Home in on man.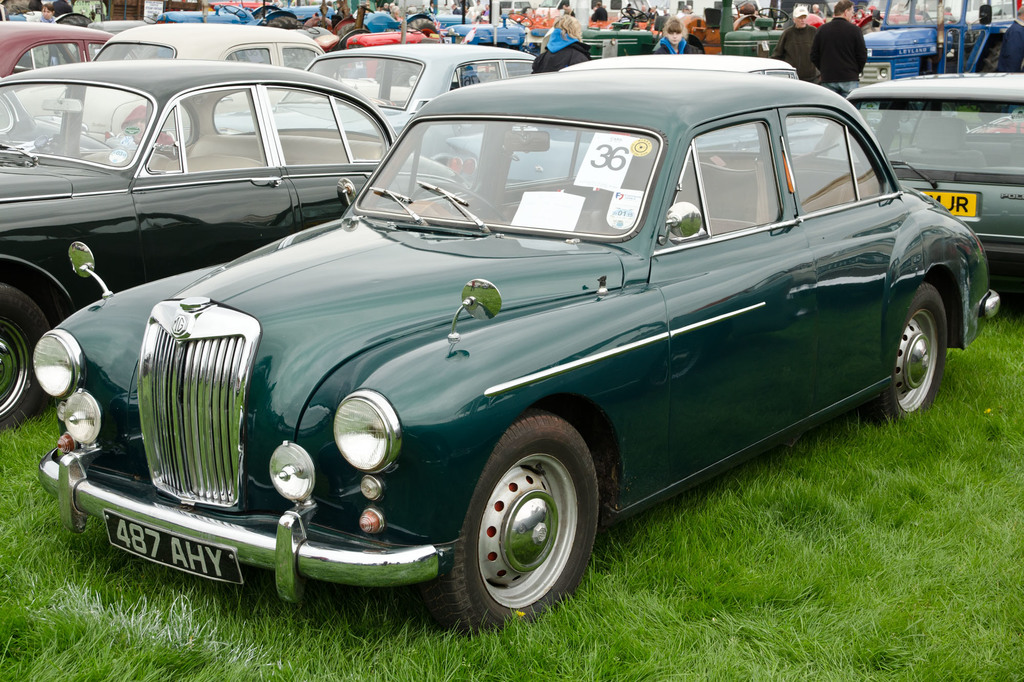
Homed in at BBox(803, 0, 874, 156).
